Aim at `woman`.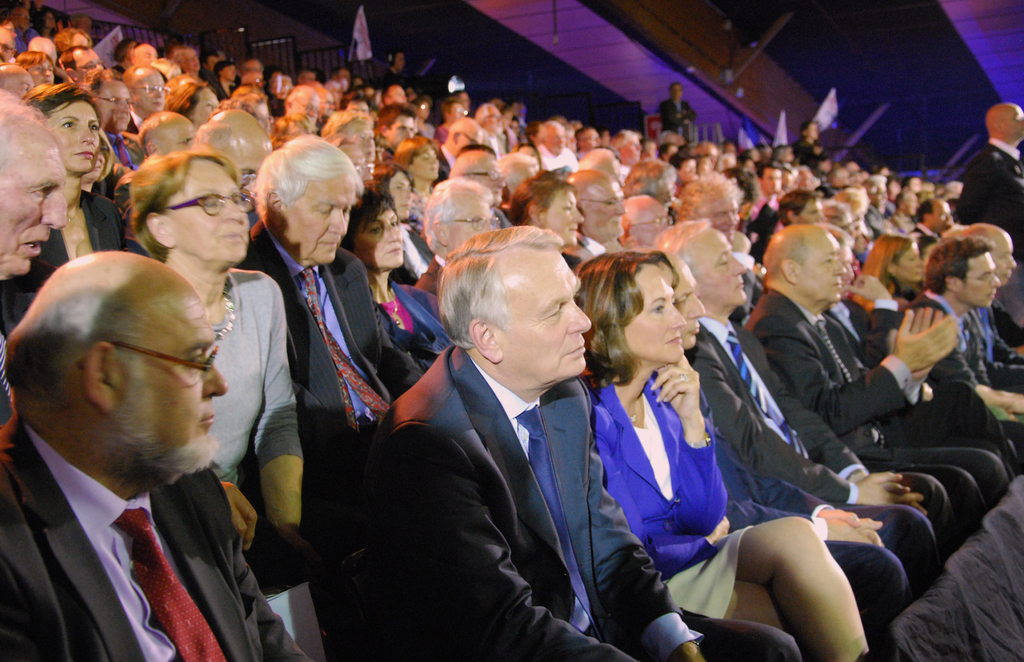
Aimed at x1=124 y1=147 x2=320 y2=568.
